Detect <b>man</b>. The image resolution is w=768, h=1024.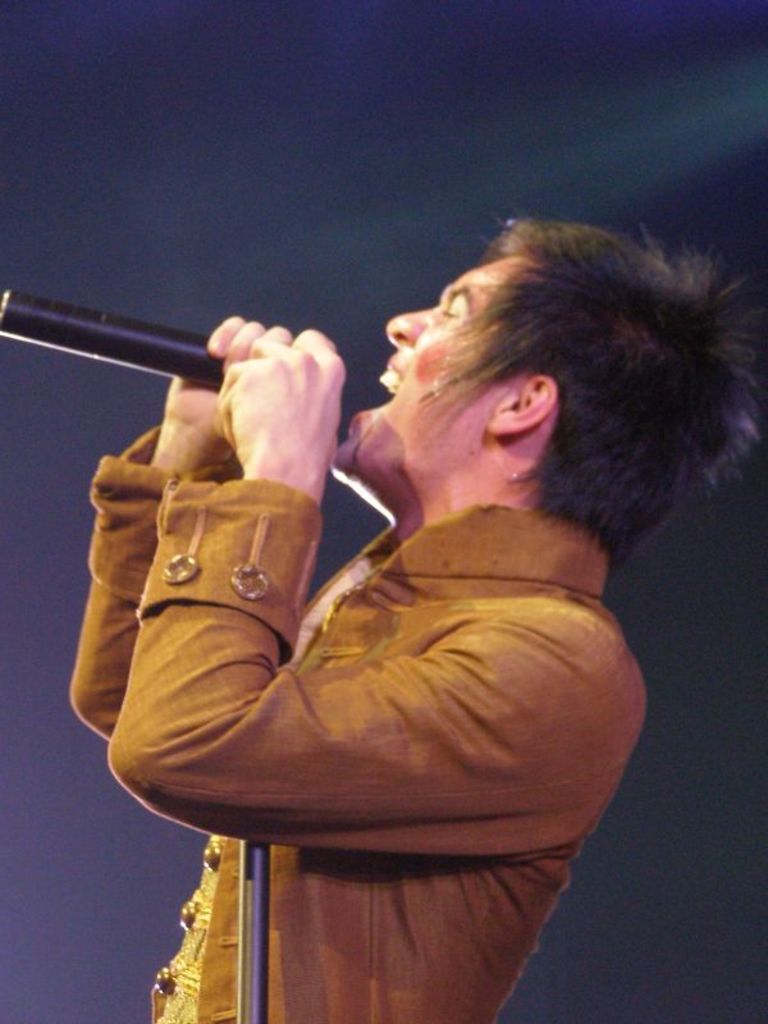
crop(50, 177, 745, 943).
